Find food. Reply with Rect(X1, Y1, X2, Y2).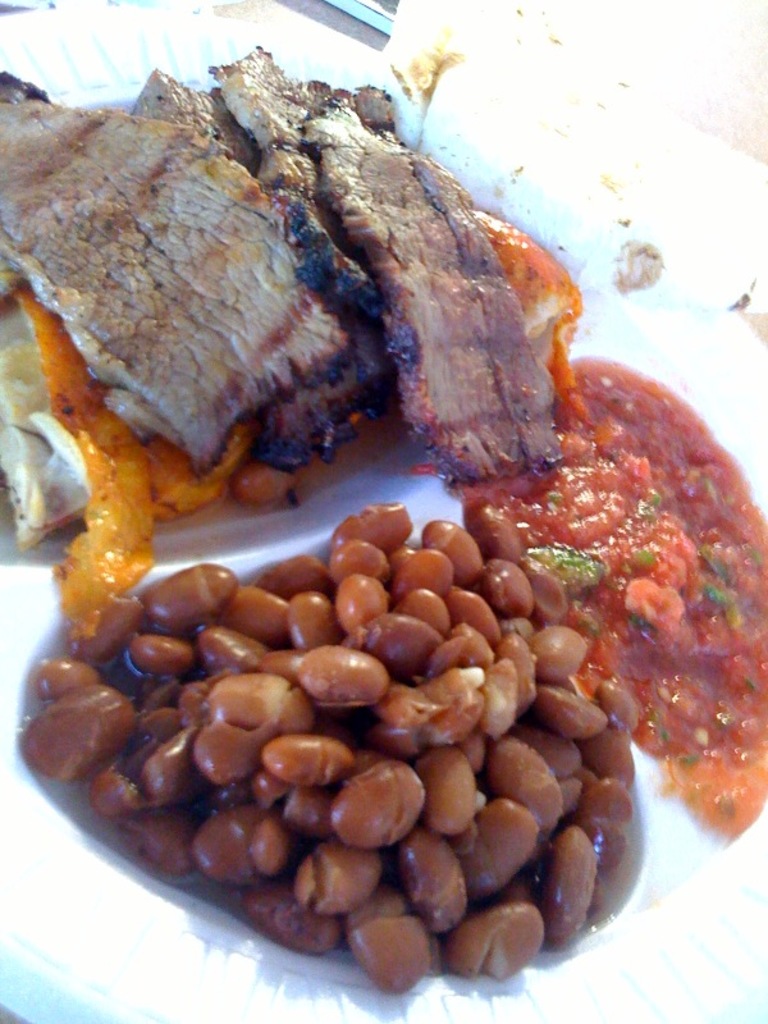
Rect(23, 497, 645, 1002).
